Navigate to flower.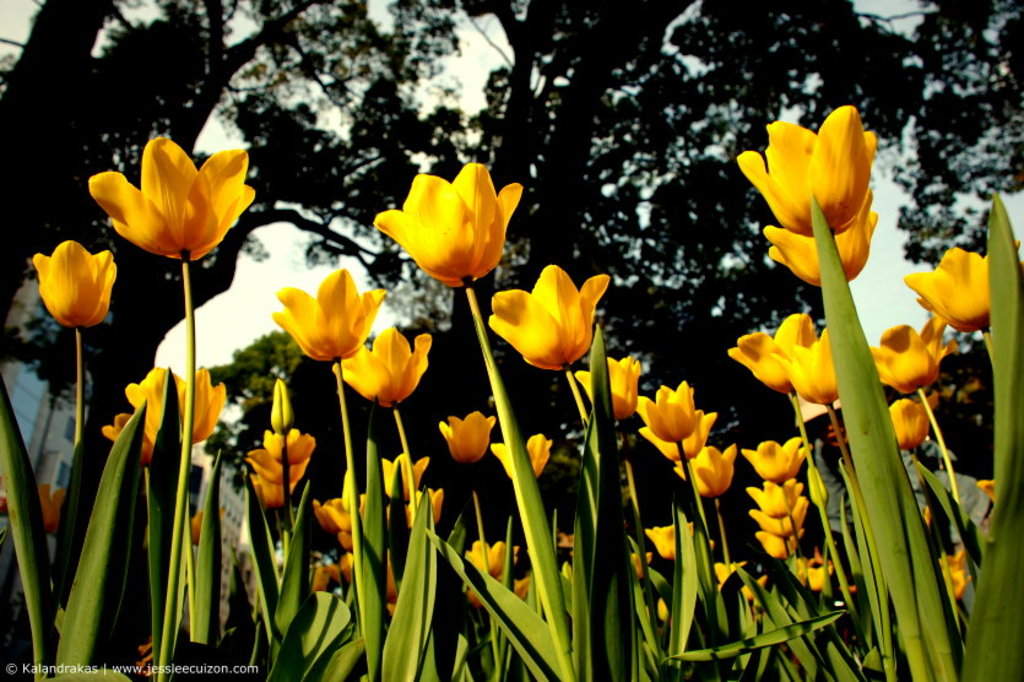
Navigation target: locate(627, 551, 655, 584).
